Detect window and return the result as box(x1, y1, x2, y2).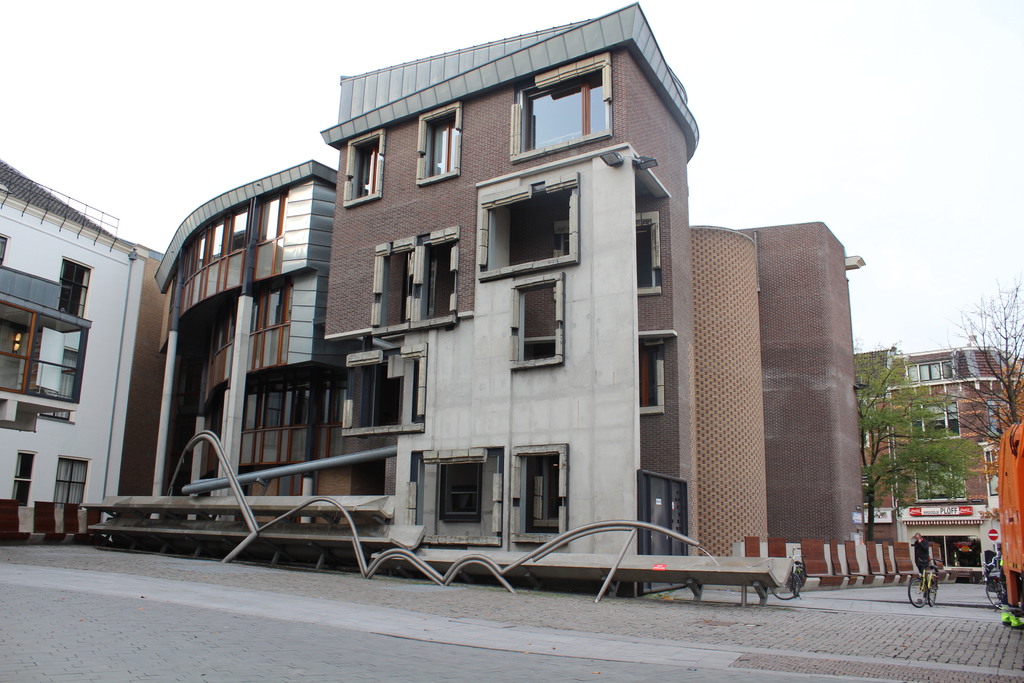
box(49, 456, 90, 504).
